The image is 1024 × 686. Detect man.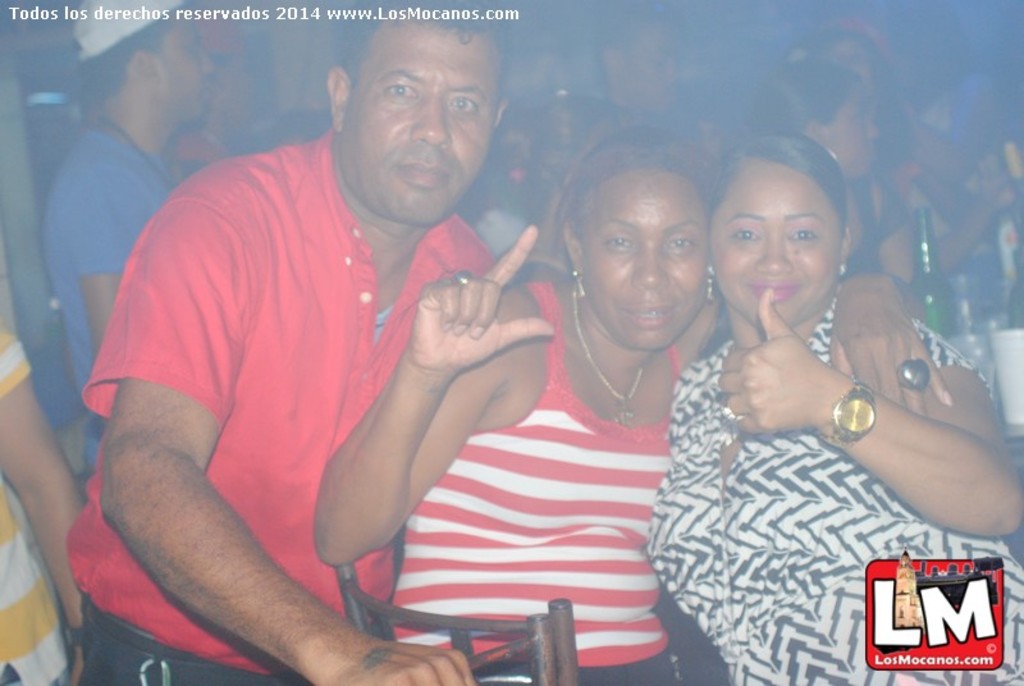
Detection: locate(63, 0, 520, 685).
